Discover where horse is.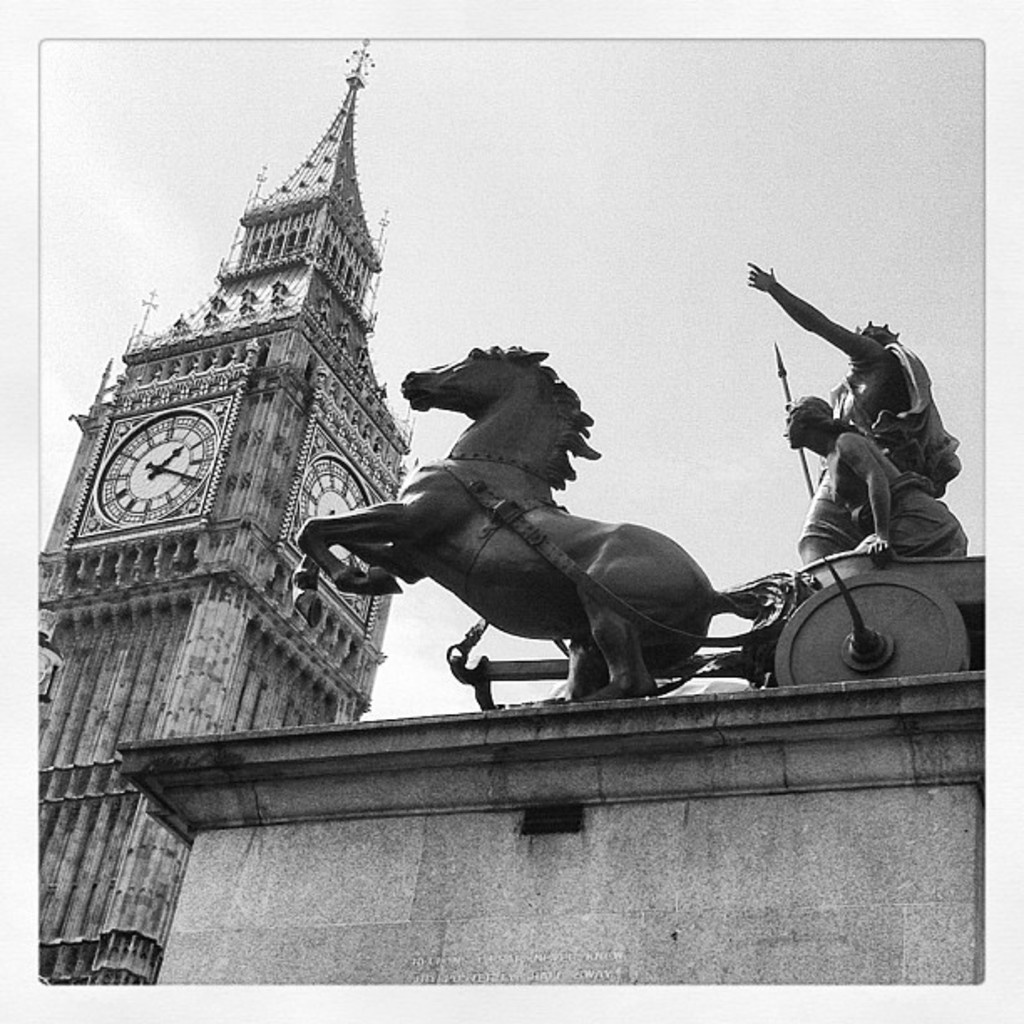
Discovered at l=298, t=345, r=818, b=699.
